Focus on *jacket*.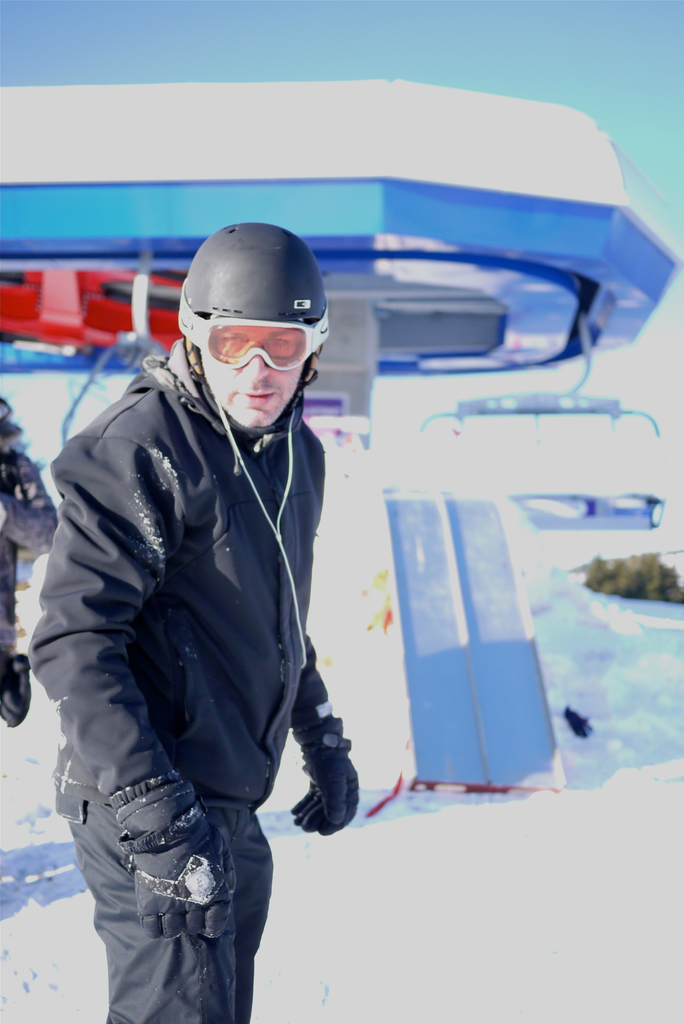
Focused at 52, 166, 377, 886.
